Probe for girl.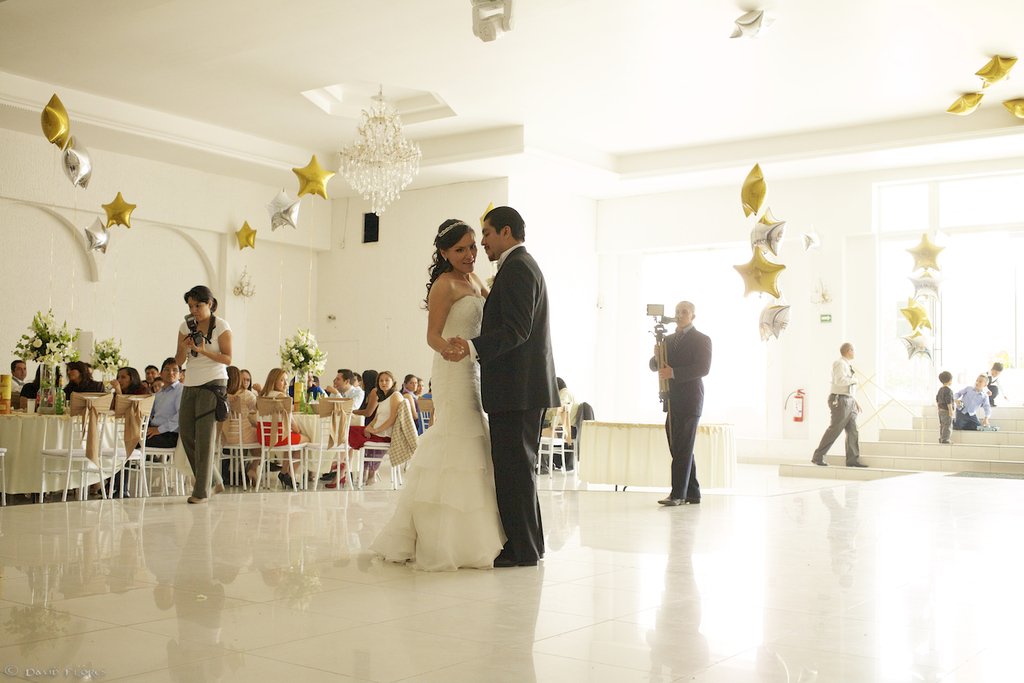
Probe result: <bbox>246, 367, 317, 481</bbox>.
